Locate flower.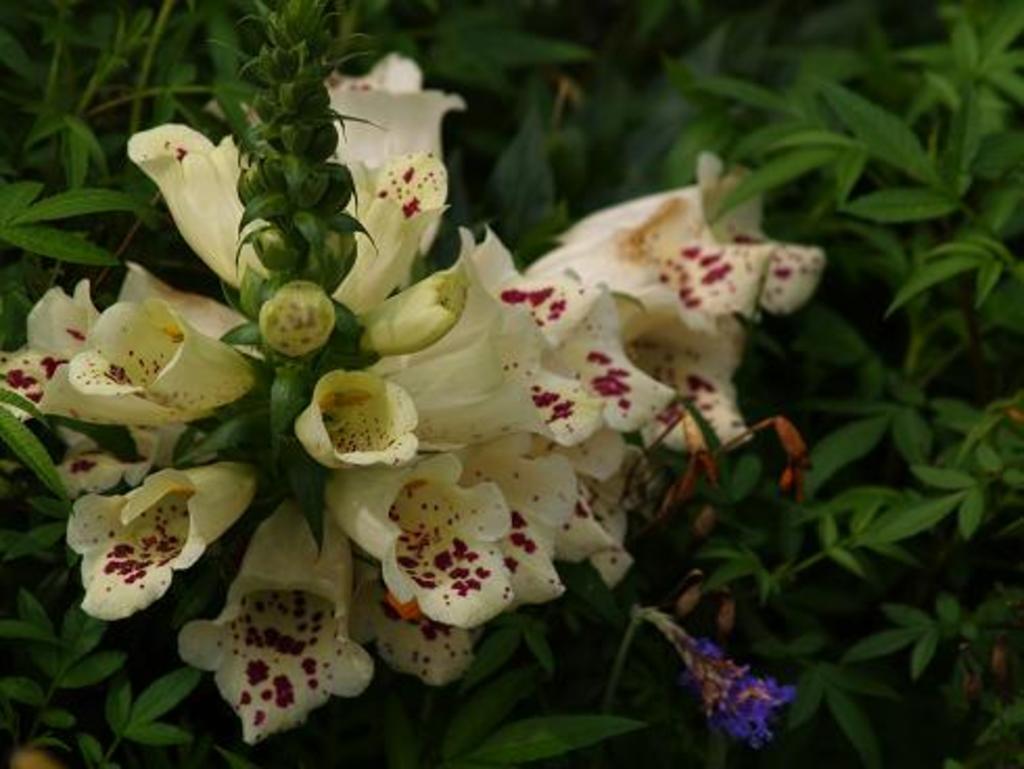
Bounding box: region(67, 288, 263, 426).
